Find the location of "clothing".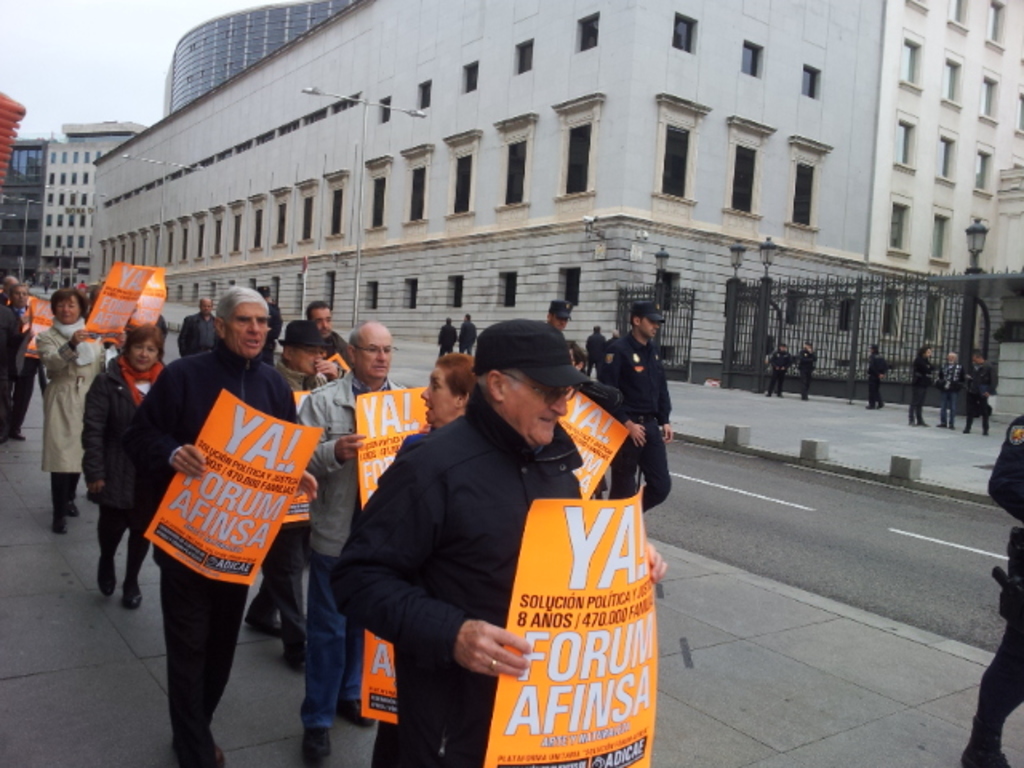
Location: [938, 362, 965, 426].
